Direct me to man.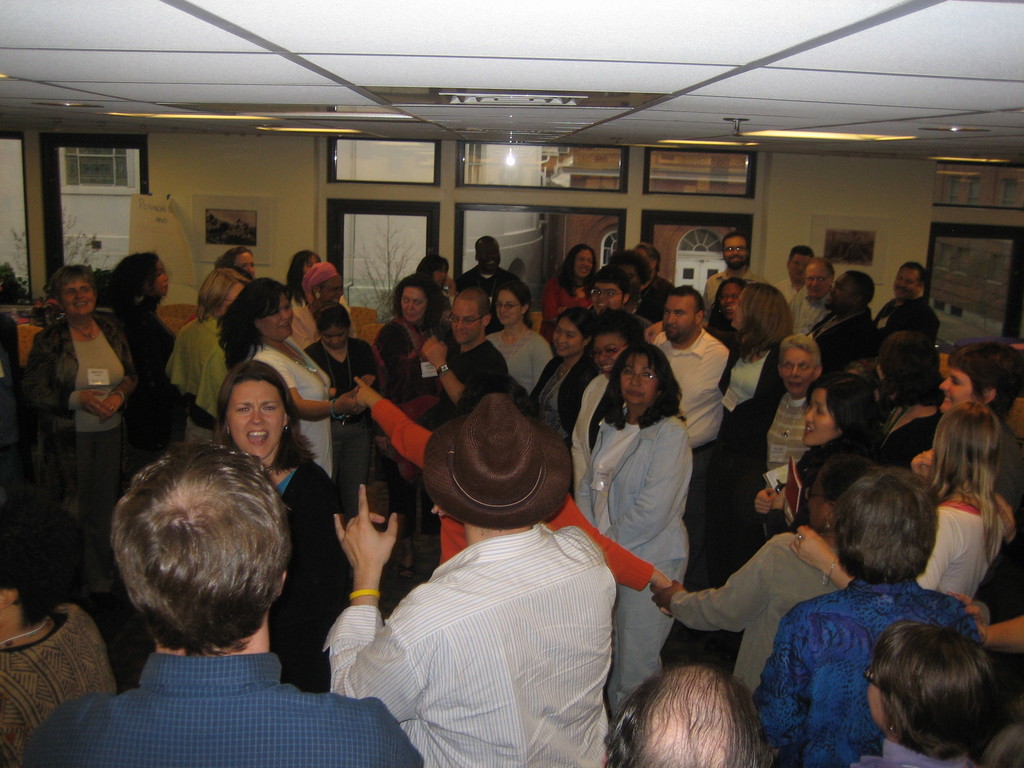
Direction: select_region(604, 664, 776, 767).
